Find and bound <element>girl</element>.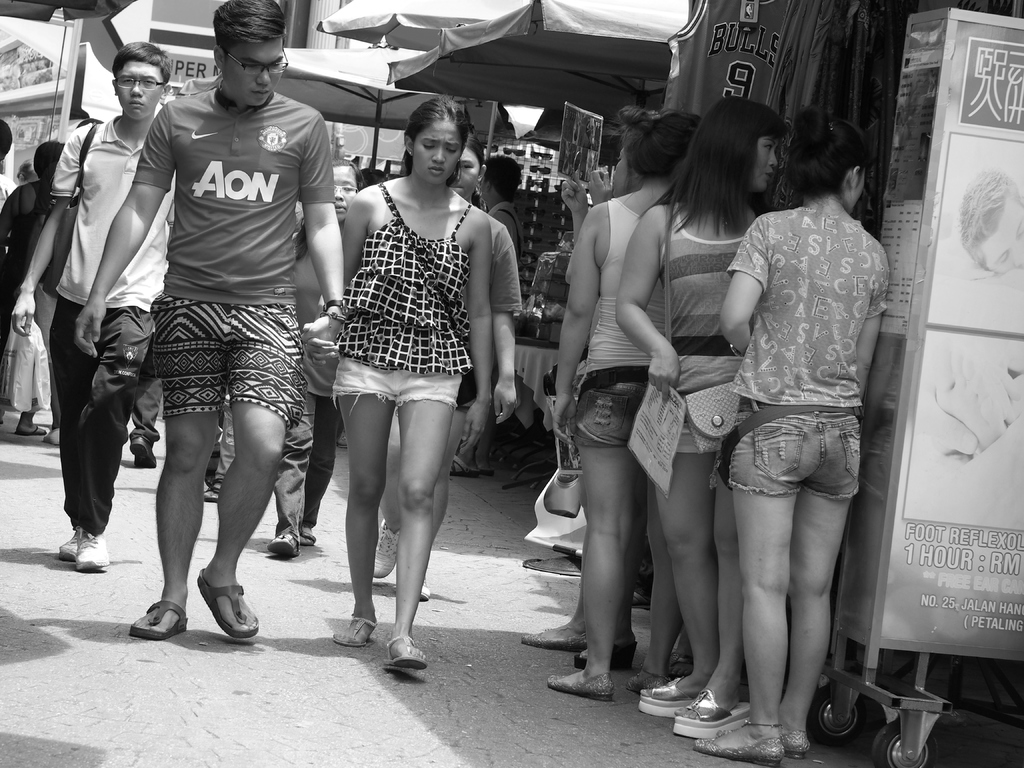
Bound: {"x1": 637, "y1": 95, "x2": 790, "y2": 740}.
